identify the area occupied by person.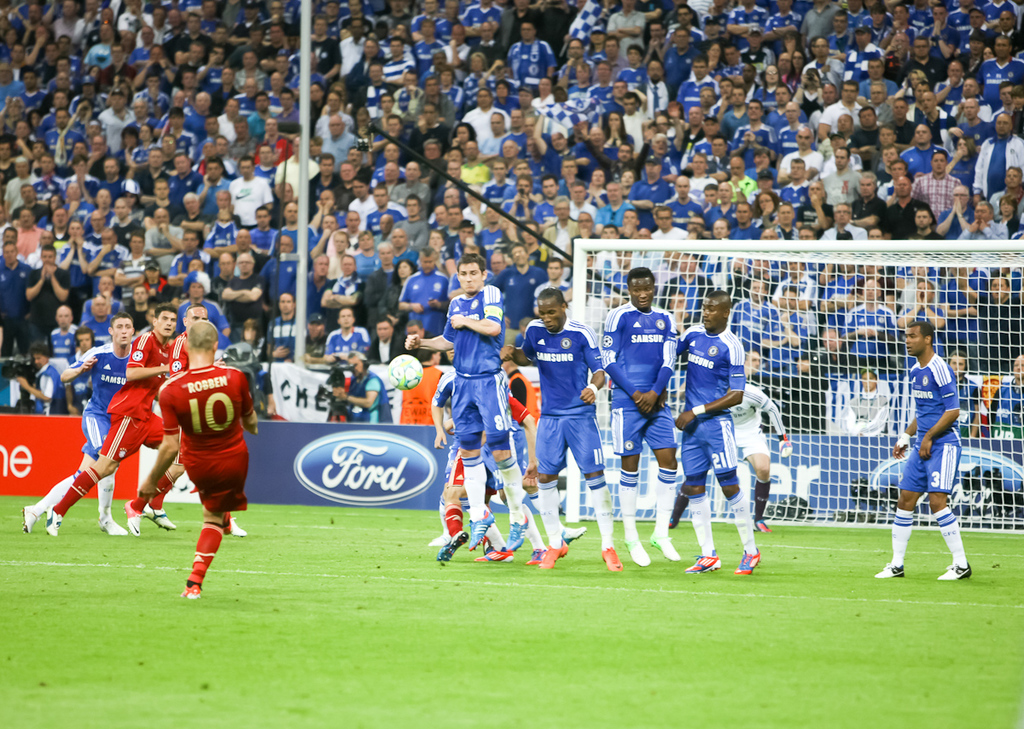
Area: locate(671, 289, 759, 572).
